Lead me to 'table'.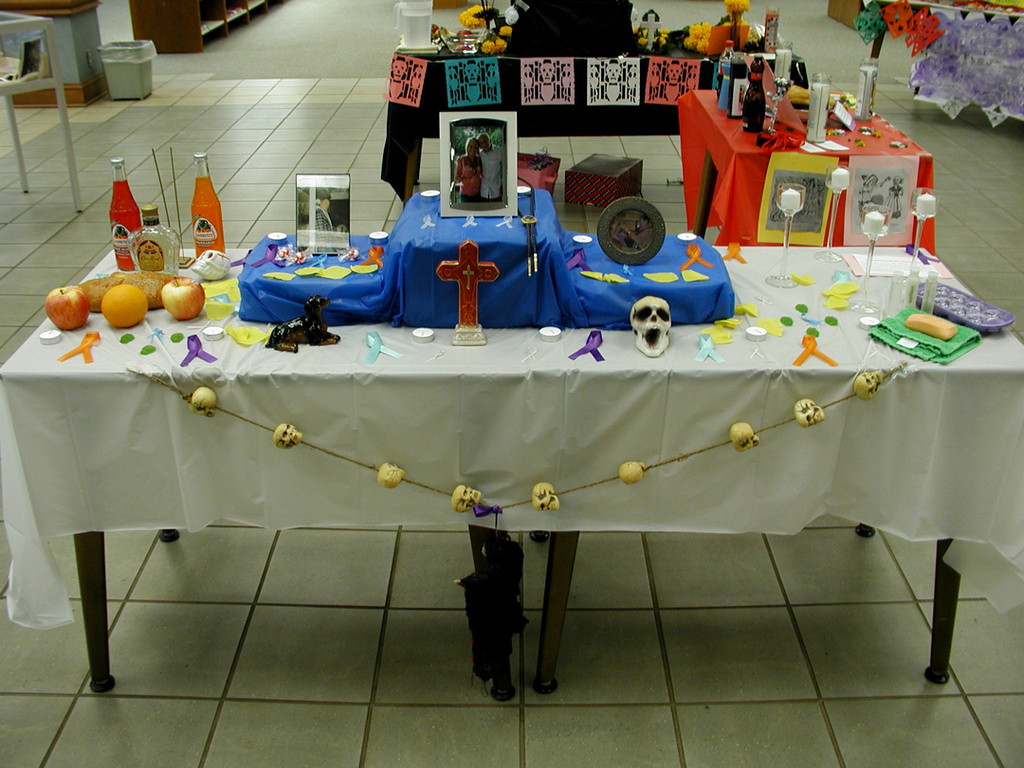
Lead to <box>381,51,810,200</box>.
